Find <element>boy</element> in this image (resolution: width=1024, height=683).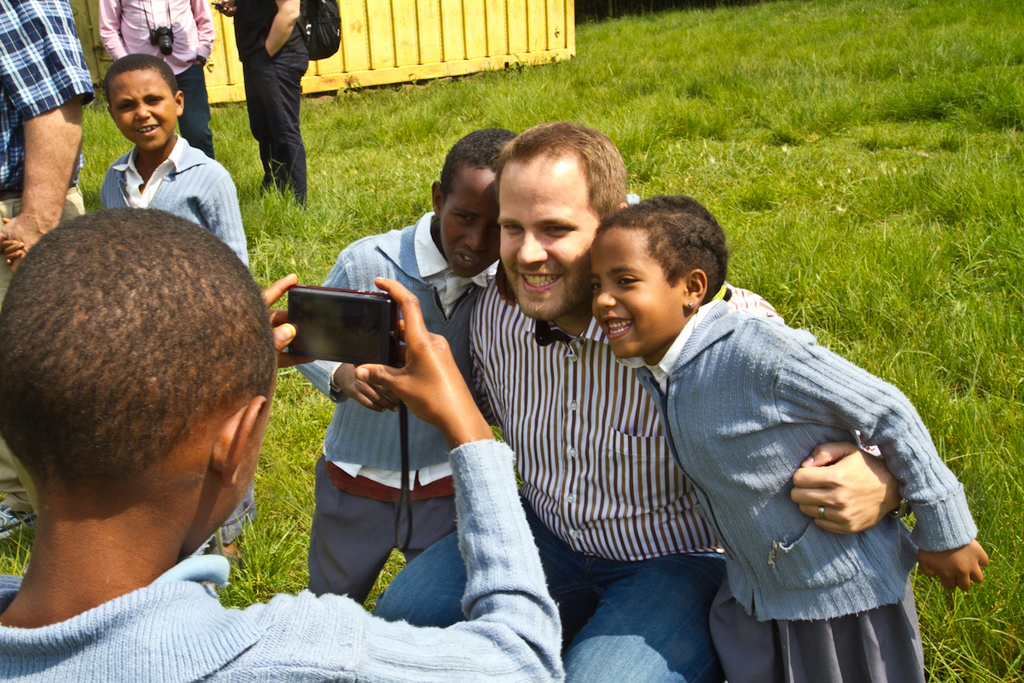
293,126,521,604.
